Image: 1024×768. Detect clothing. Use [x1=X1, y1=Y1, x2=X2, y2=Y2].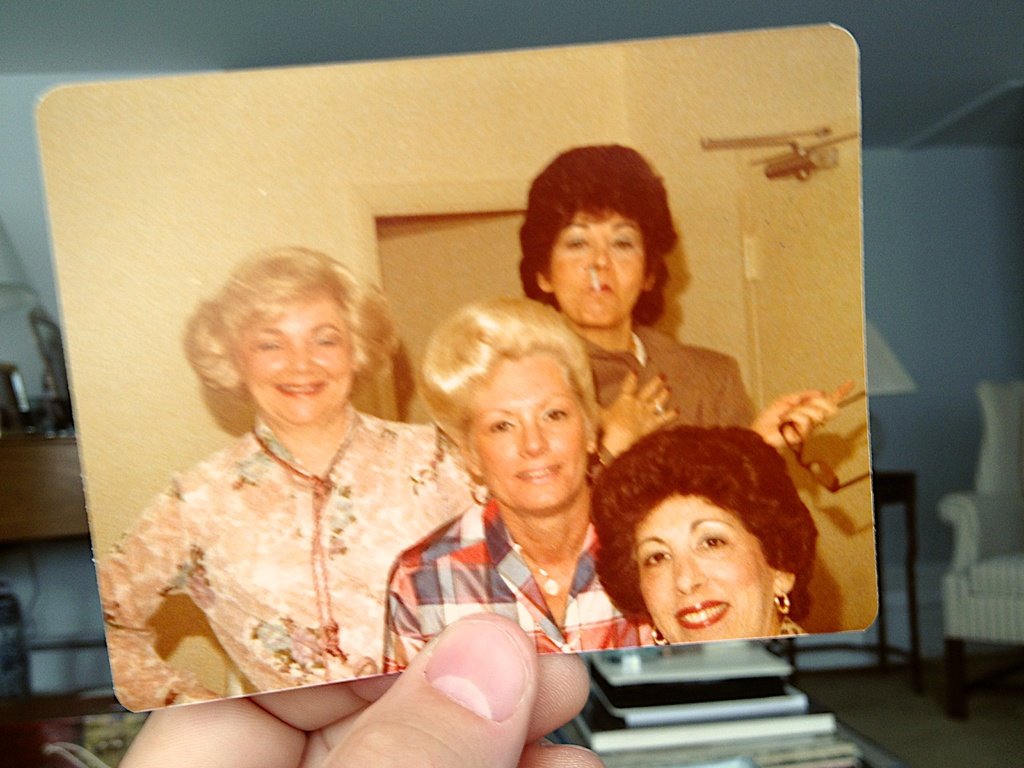
[x1=109, y1=371, x2=467, y2=721].
